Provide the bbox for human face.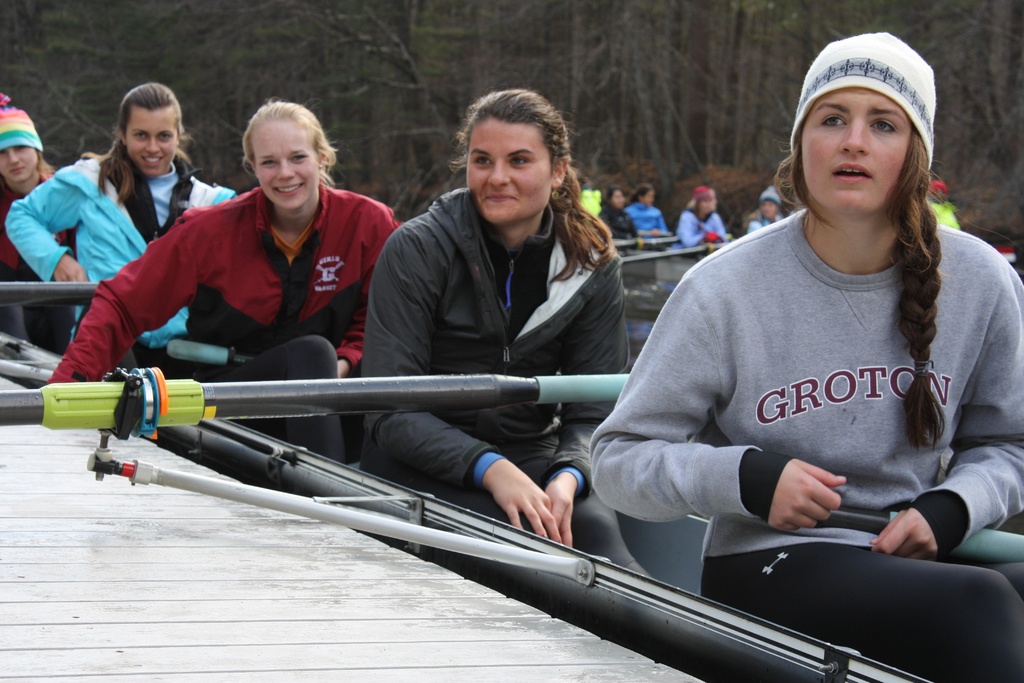
pyautogui.locateOnScreen(124, 110, 177, 176).
